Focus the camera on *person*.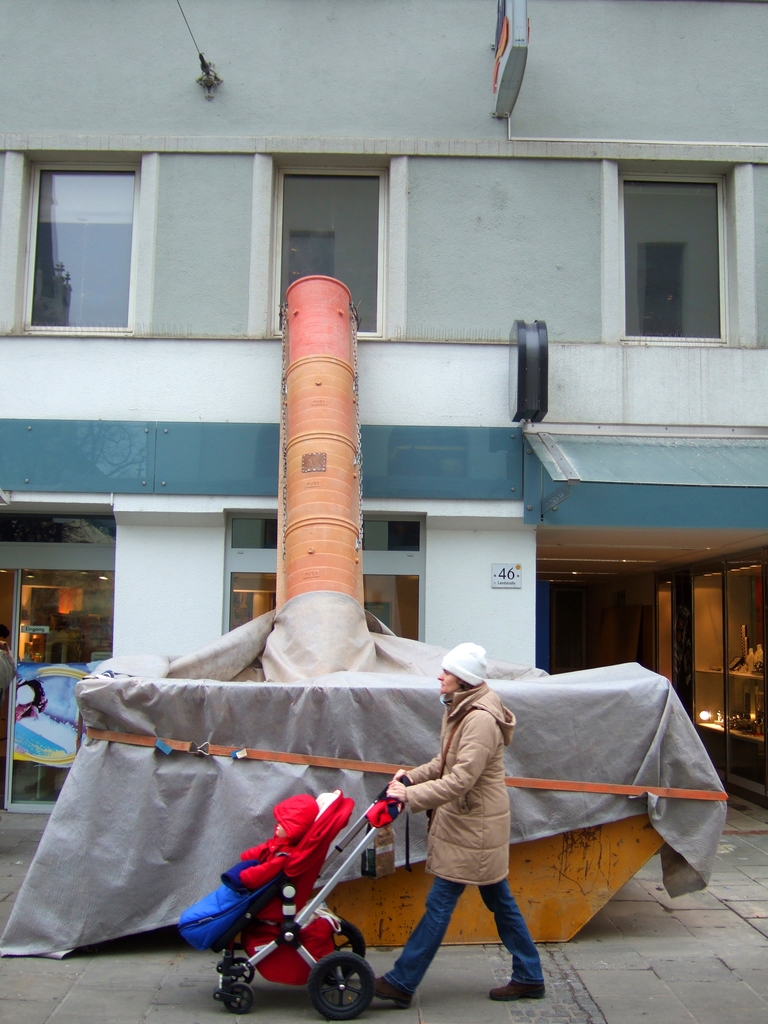
Focus region: (363, 643, 547, 1010).
